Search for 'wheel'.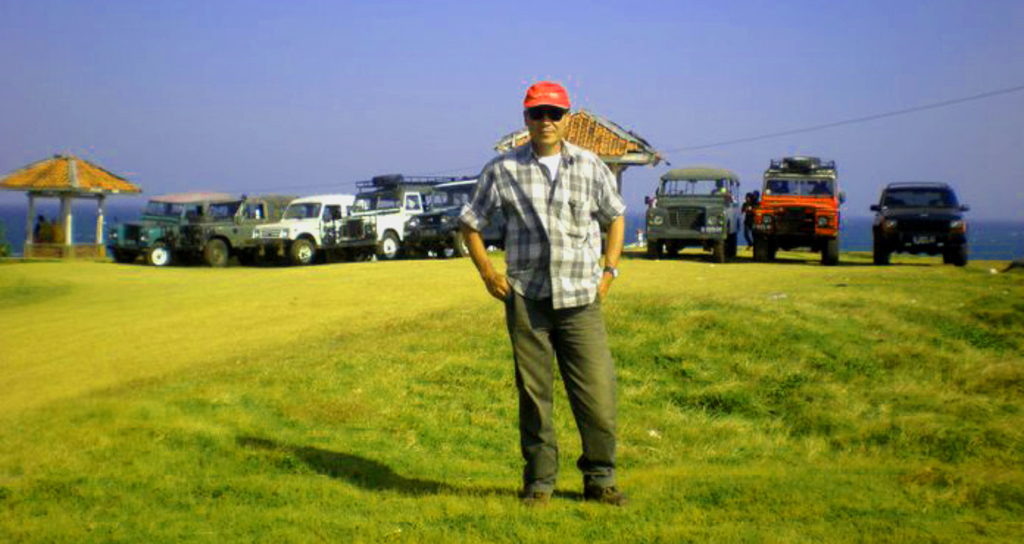
Found at select_region(115, 247, 138, 263).
